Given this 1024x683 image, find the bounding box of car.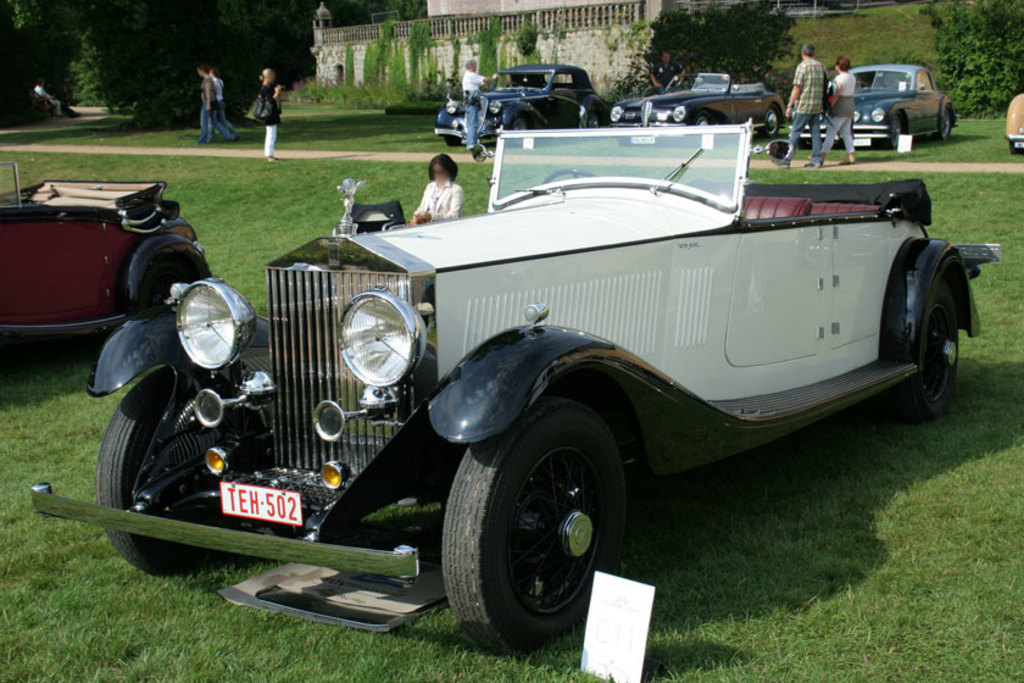
[left=785, top=59, right=953, bottom=148].
